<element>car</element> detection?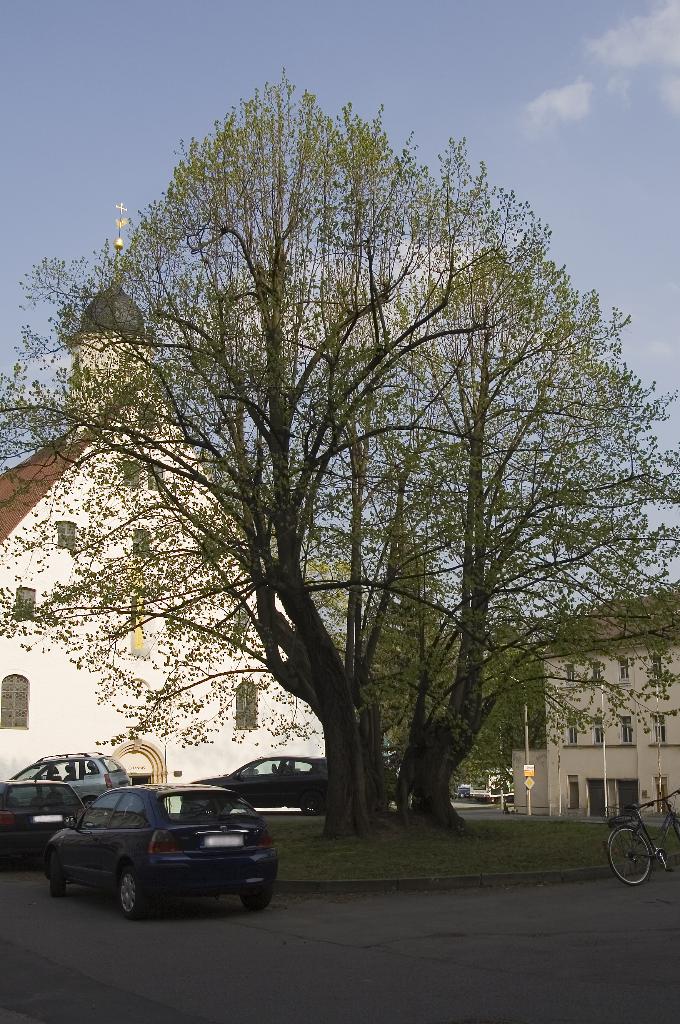
BBox(195, 757, 324, 811)
